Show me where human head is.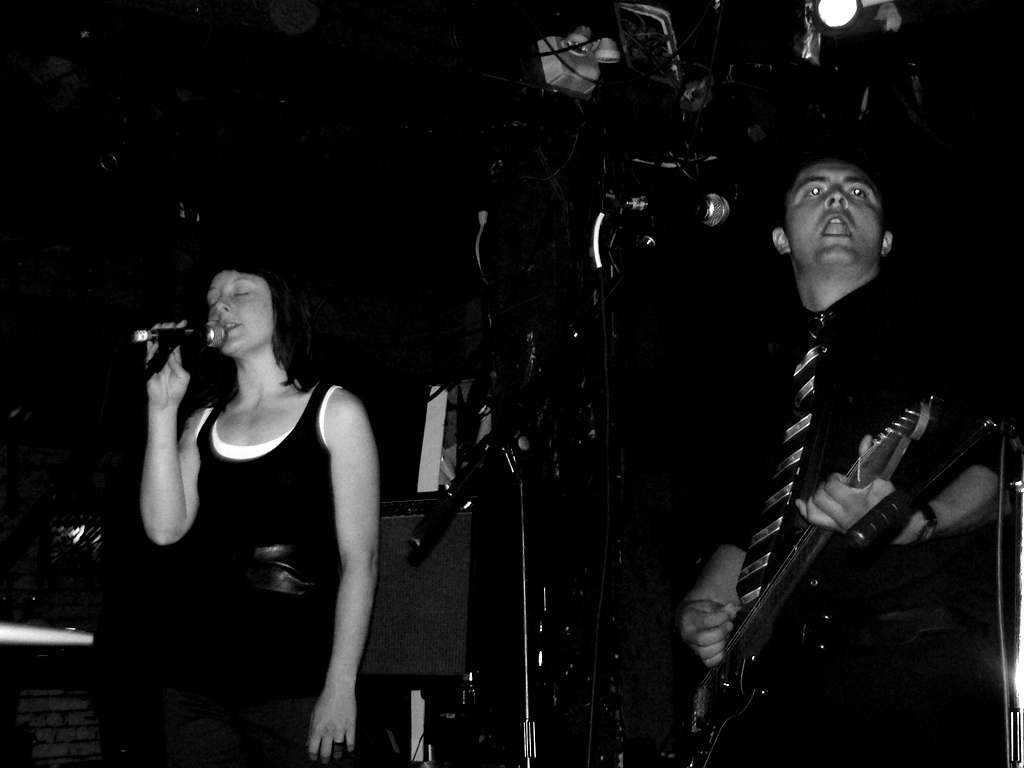
human head is at [left=207, top=254, right=314, bottom=352].
